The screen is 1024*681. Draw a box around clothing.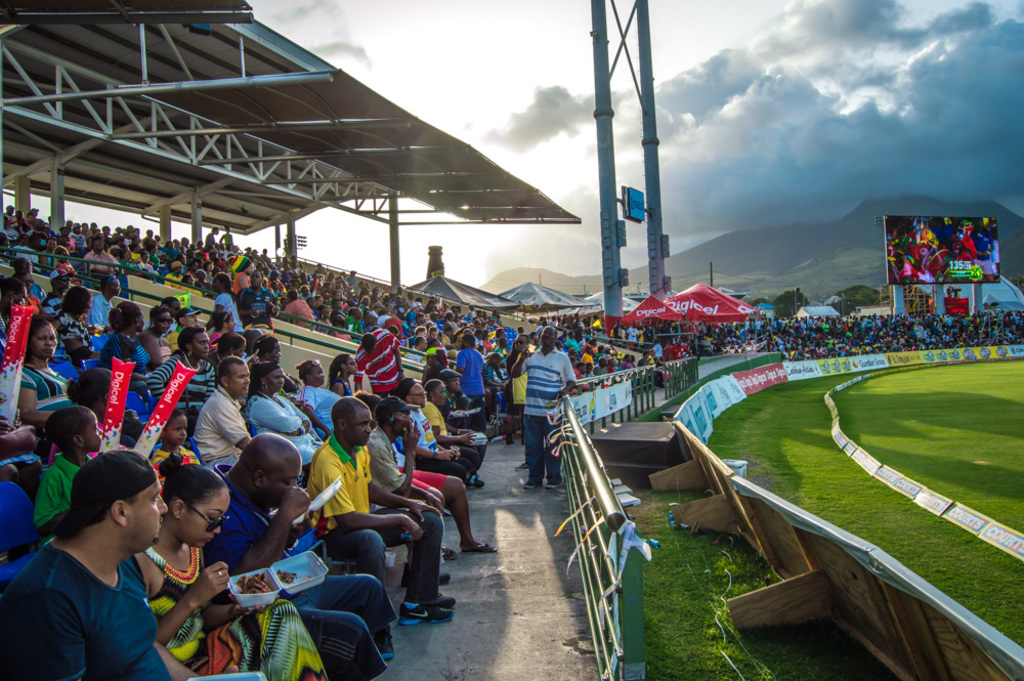
242,390,318,465.
